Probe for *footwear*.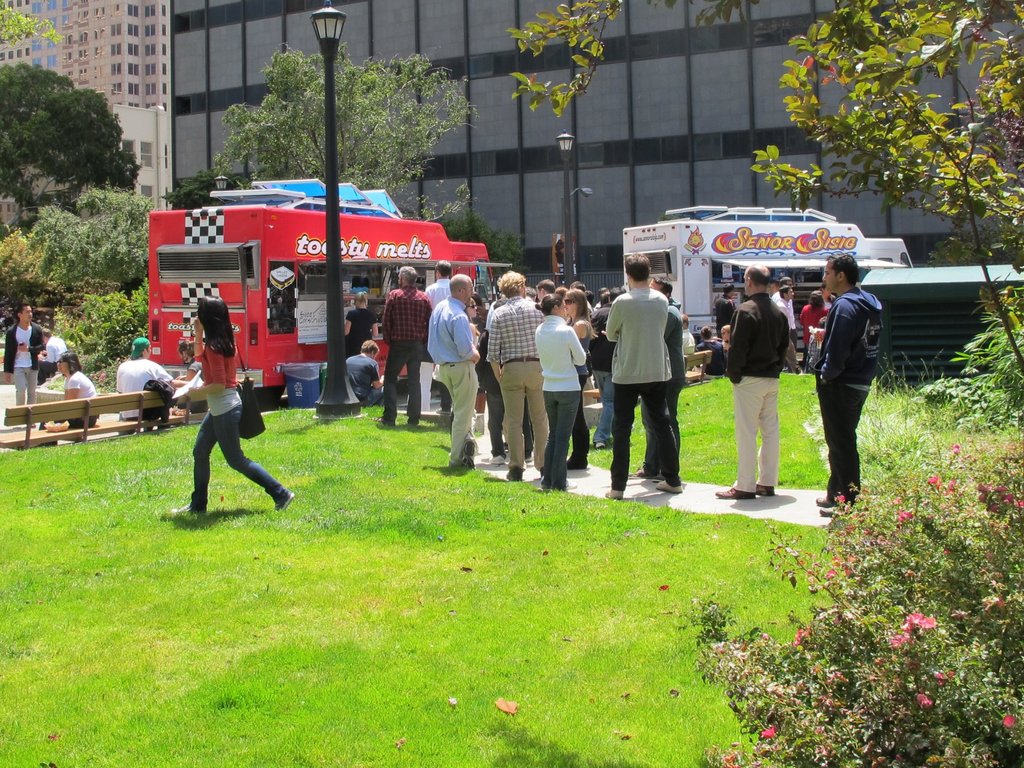
Probe result: 627/466/652/477.
